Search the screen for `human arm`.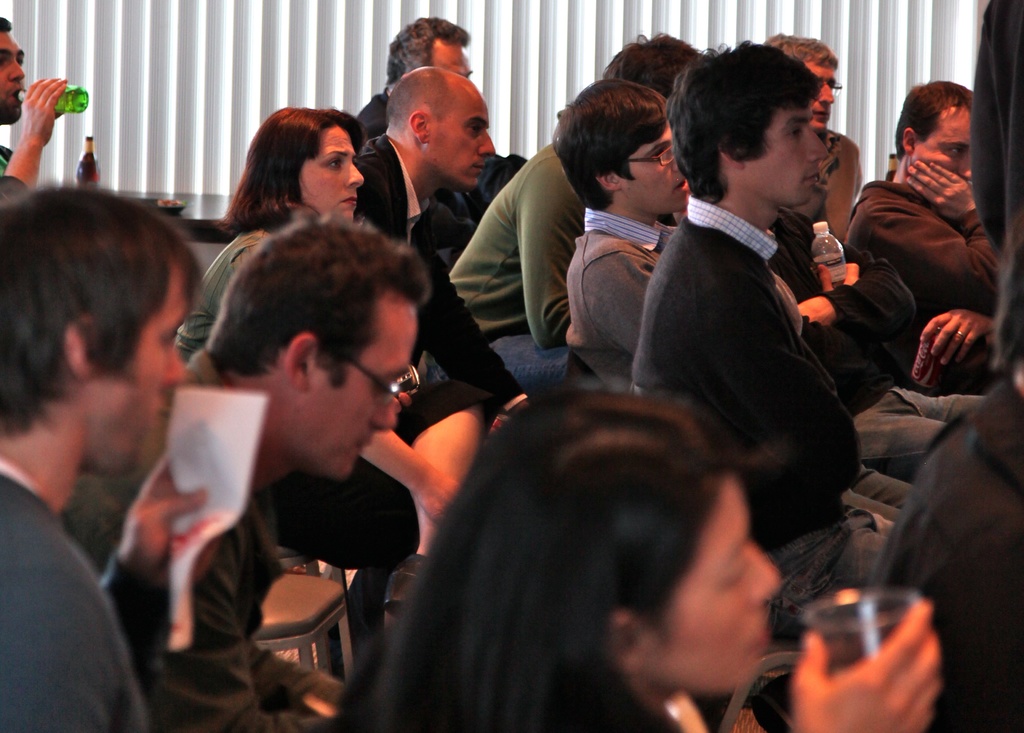
Found at bbox=[794, 240, 920, 345].
